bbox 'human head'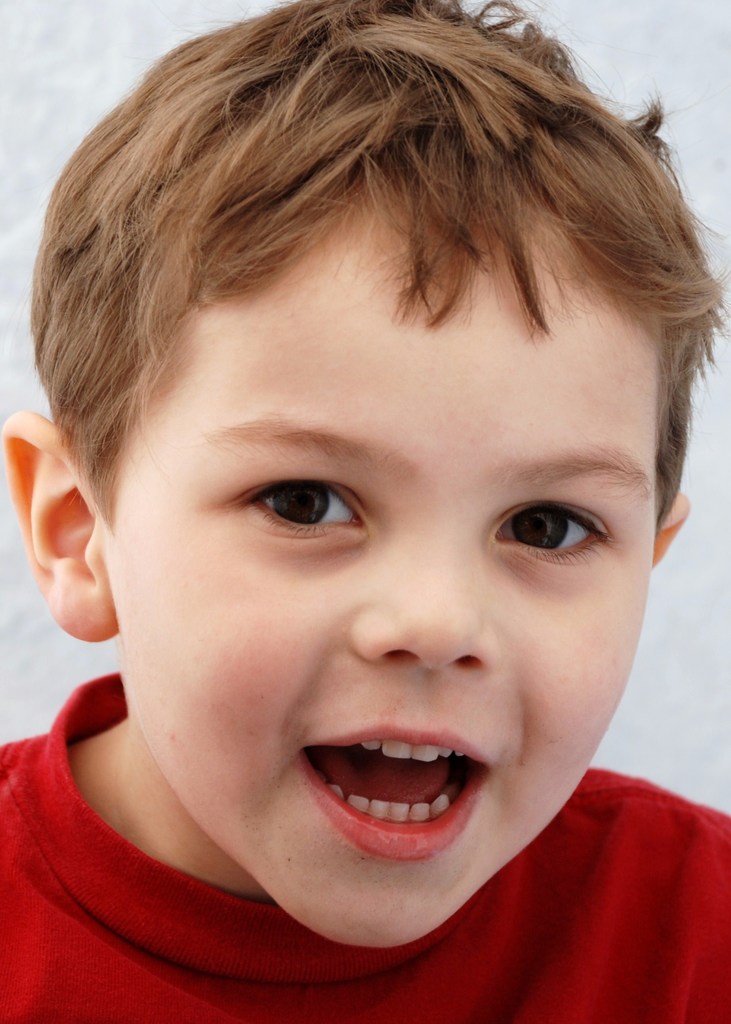
34 12 716 820
